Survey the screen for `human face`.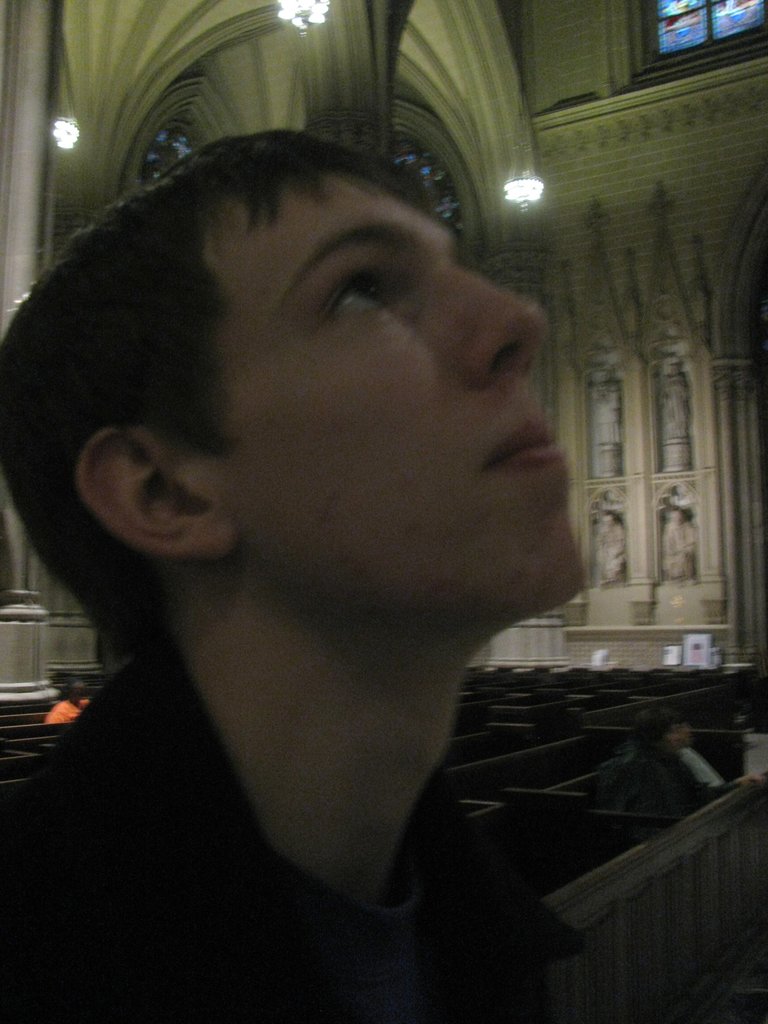
Survey found: 184:175:581:625.
